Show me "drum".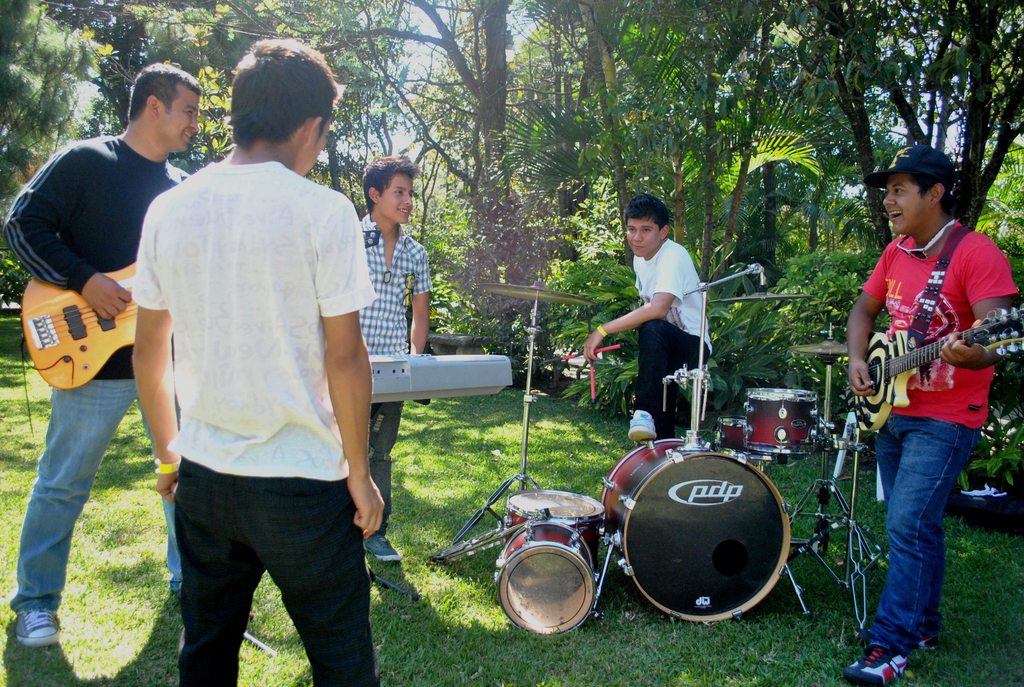
"drum" is here: (744,383,819,456).
